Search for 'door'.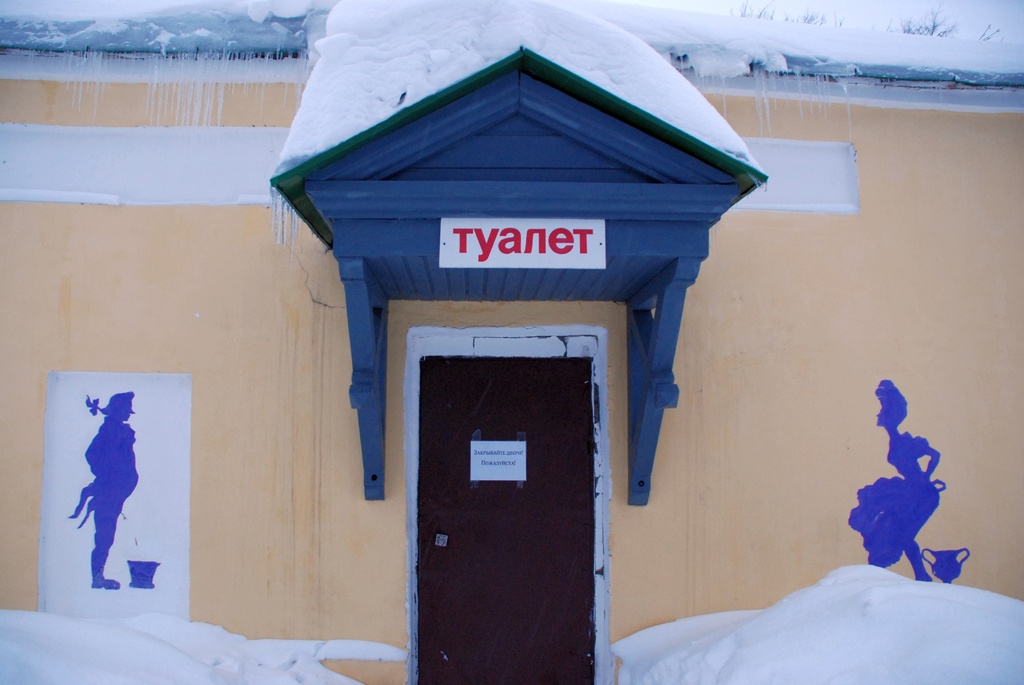
Found at 386 274 619 668.
